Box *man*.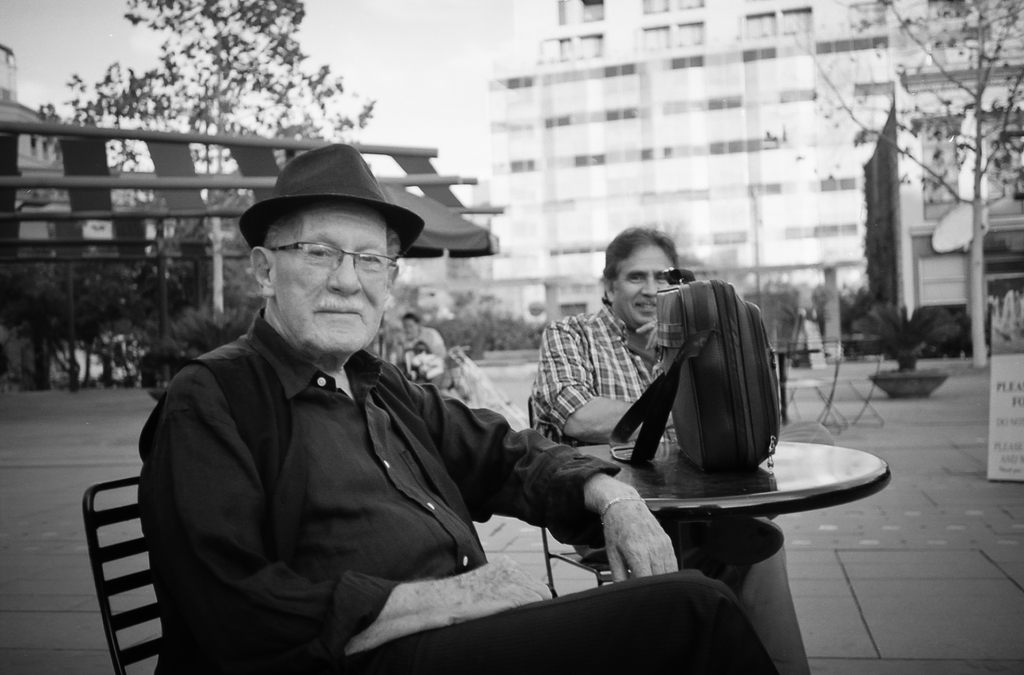
531 223 815 674.
